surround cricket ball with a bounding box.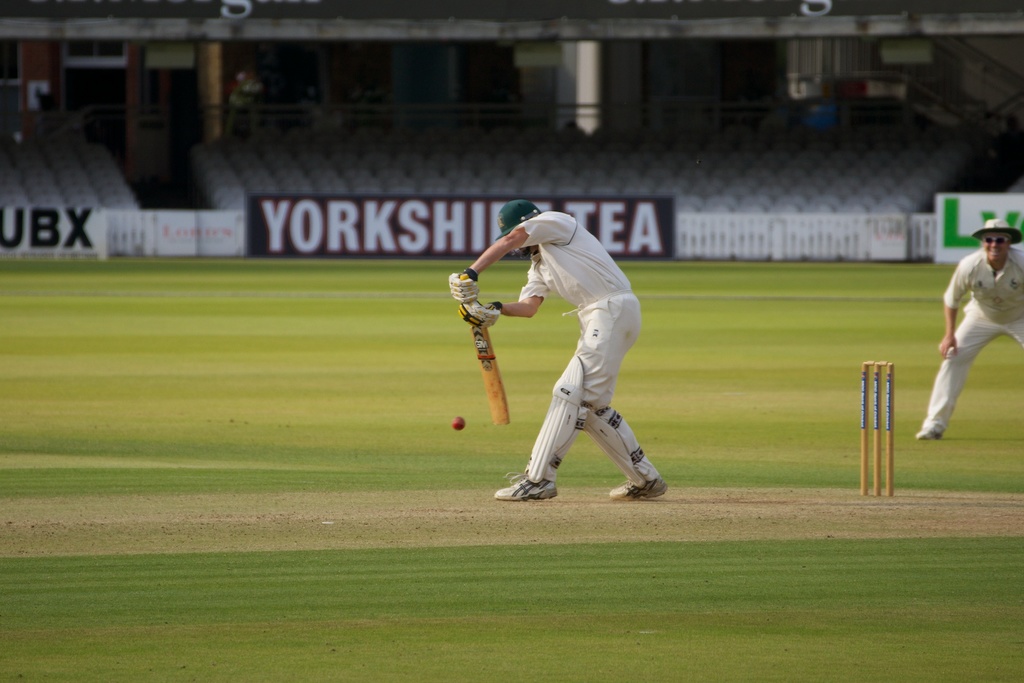
451/417/466/431.
